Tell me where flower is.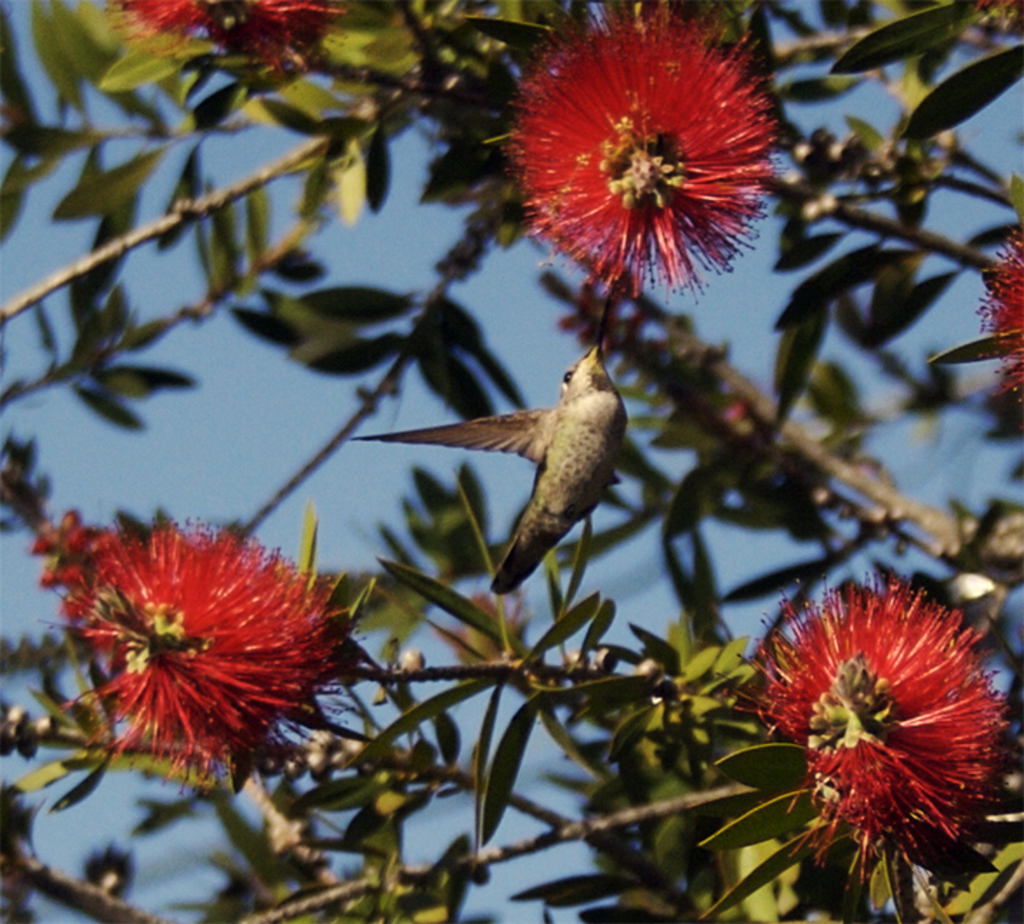
flower is at Rect(714, 566, 1013, 890).
